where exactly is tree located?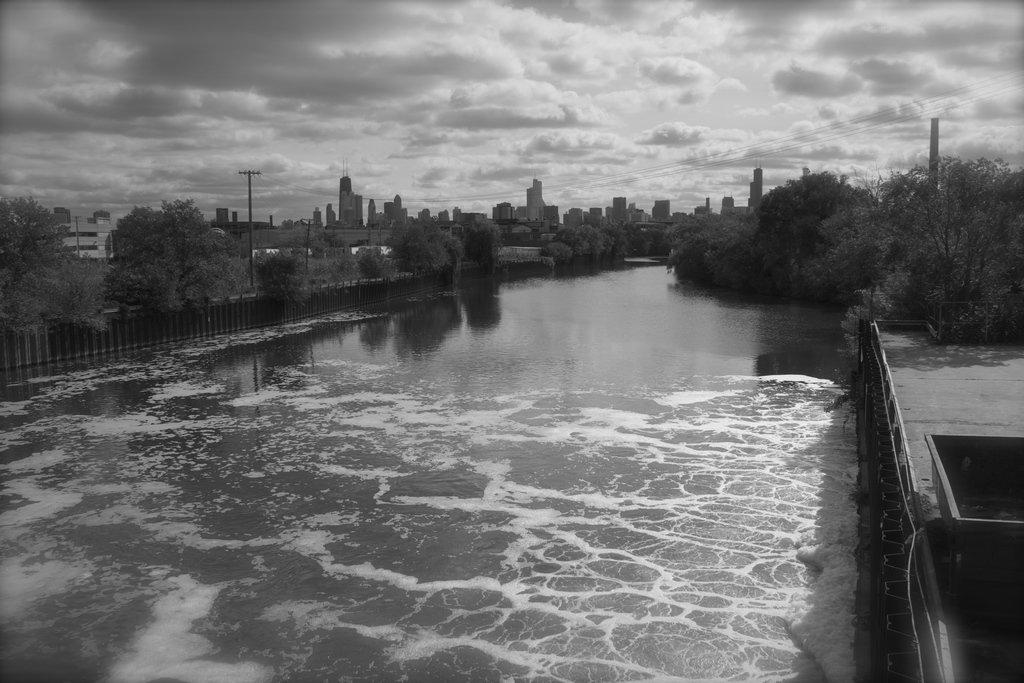
Its bounding box is 395,226,461,276.
